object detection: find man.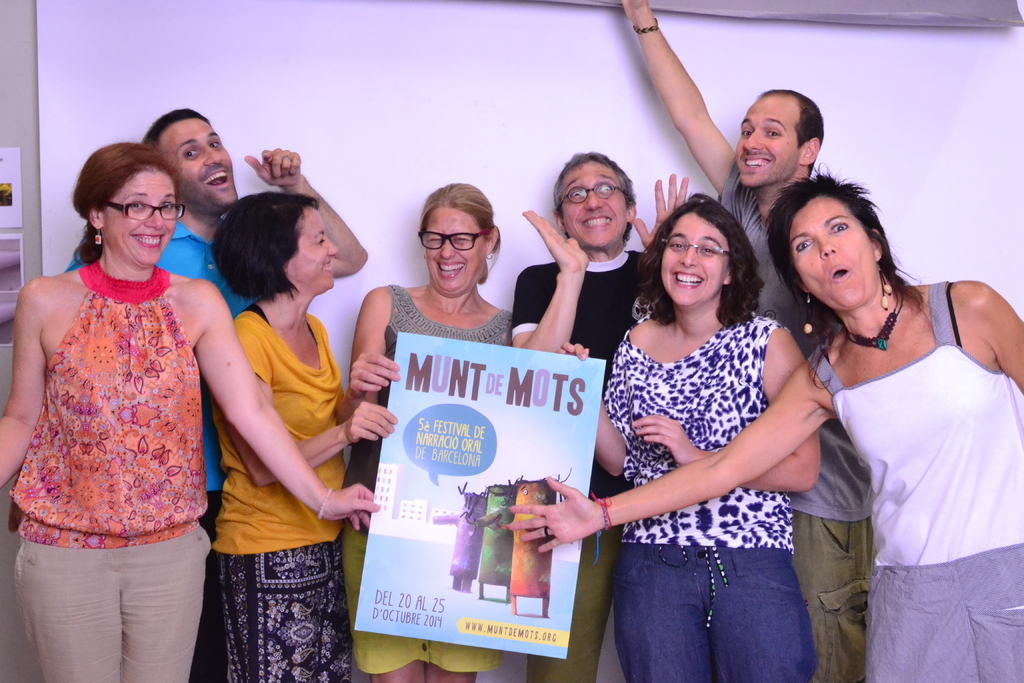
[x1=63, y1=106, x2=367, y2=682].
